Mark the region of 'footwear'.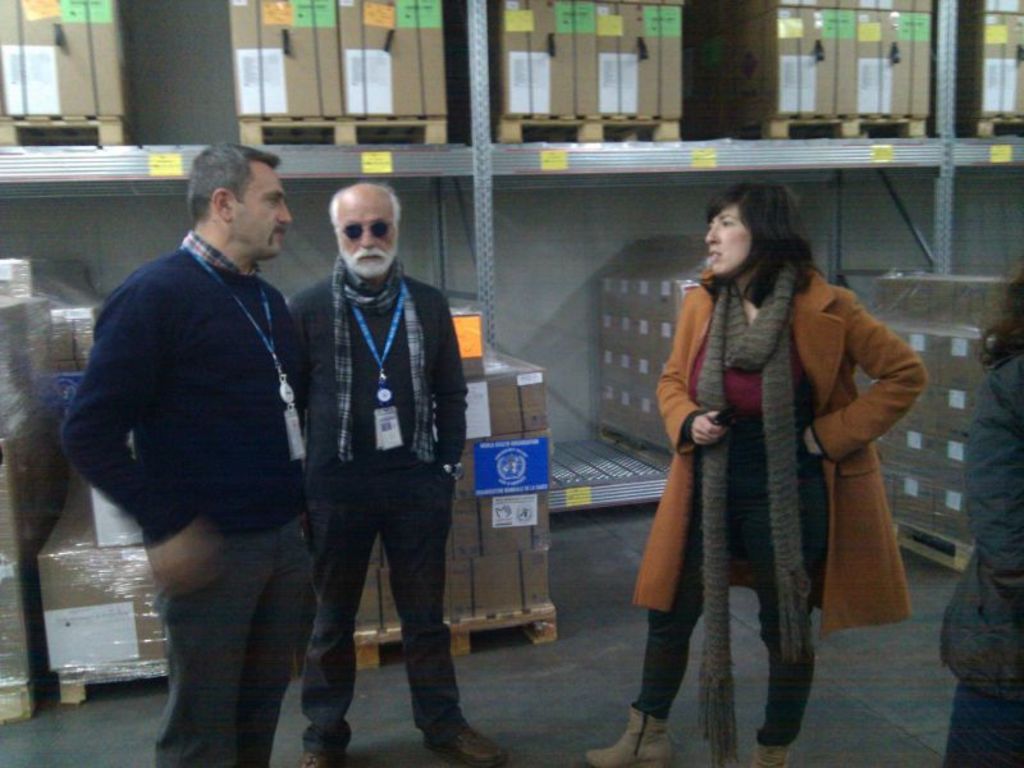
Region: [577,699,675,767].
